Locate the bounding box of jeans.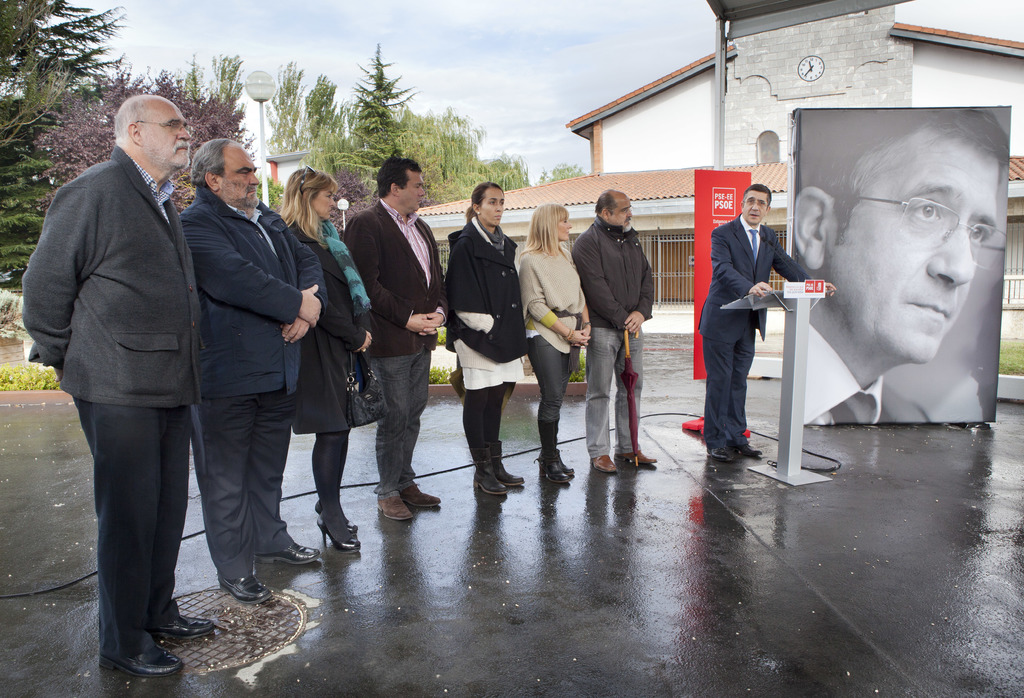
Bounding box: select_region(369, 356, 434, 495).
